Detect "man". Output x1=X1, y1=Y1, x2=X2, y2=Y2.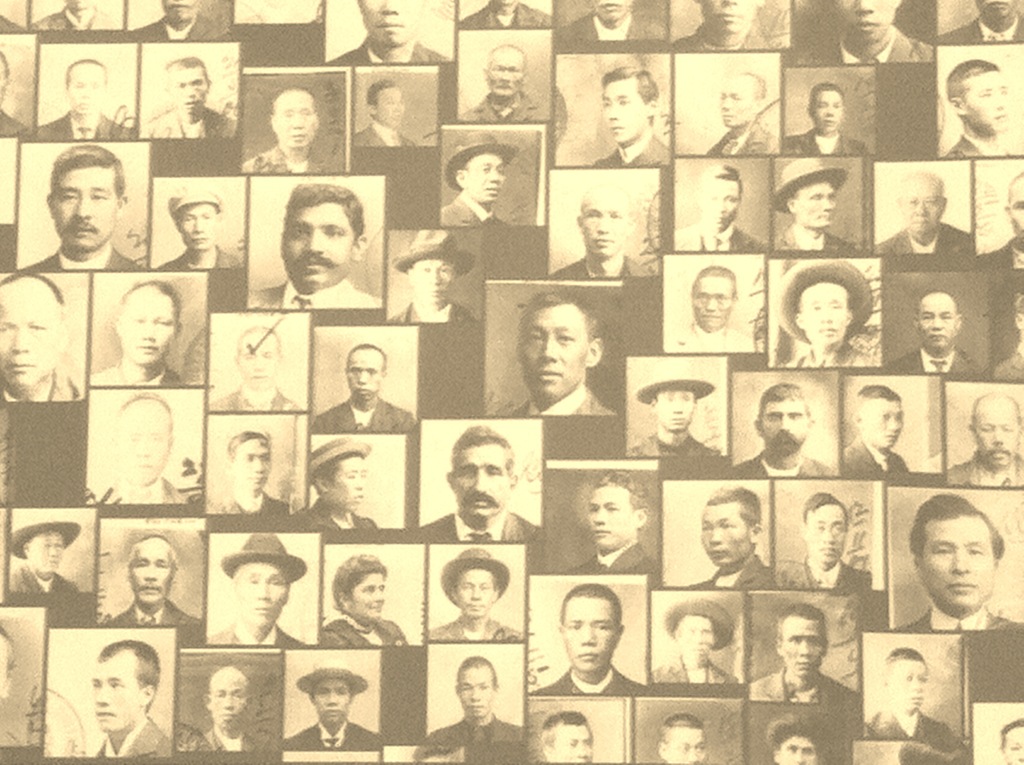
x1=794, y1=0, x2=932, y2=67.
